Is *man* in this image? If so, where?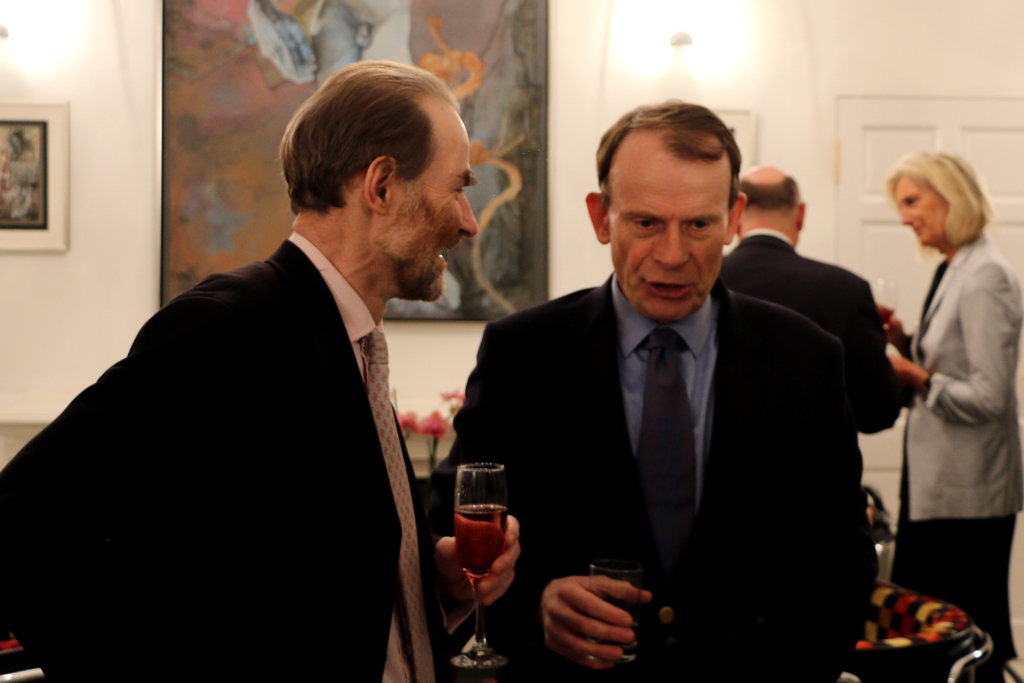
Yes, at 711:162:909:477.
